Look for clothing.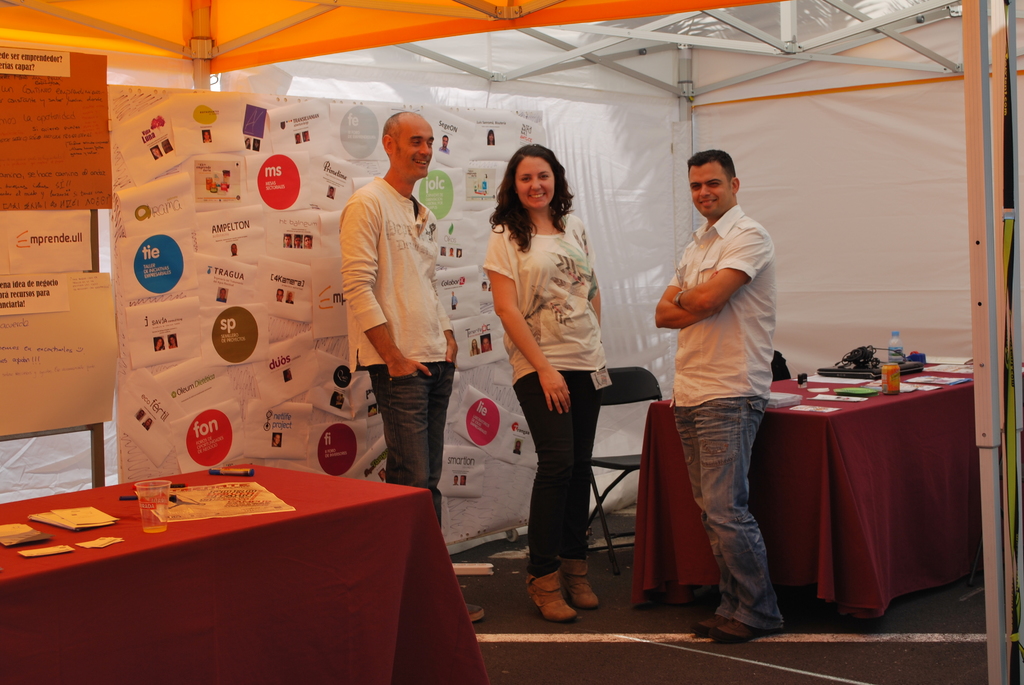
Found: rect(664, 202, 787, 619).
